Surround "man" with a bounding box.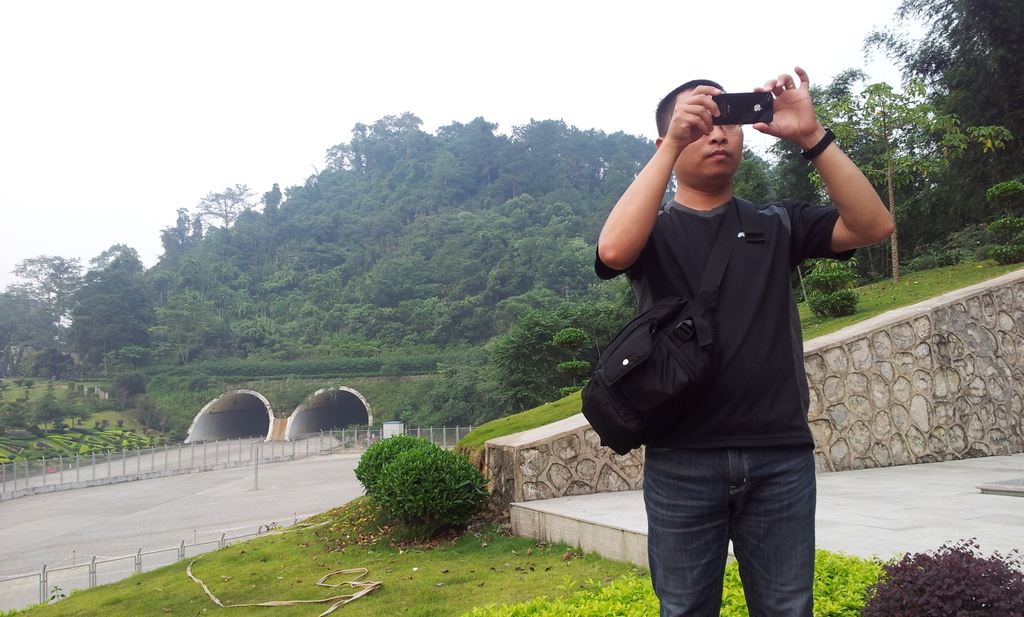
x1=595, y1=56, x2=871, y2=616.
